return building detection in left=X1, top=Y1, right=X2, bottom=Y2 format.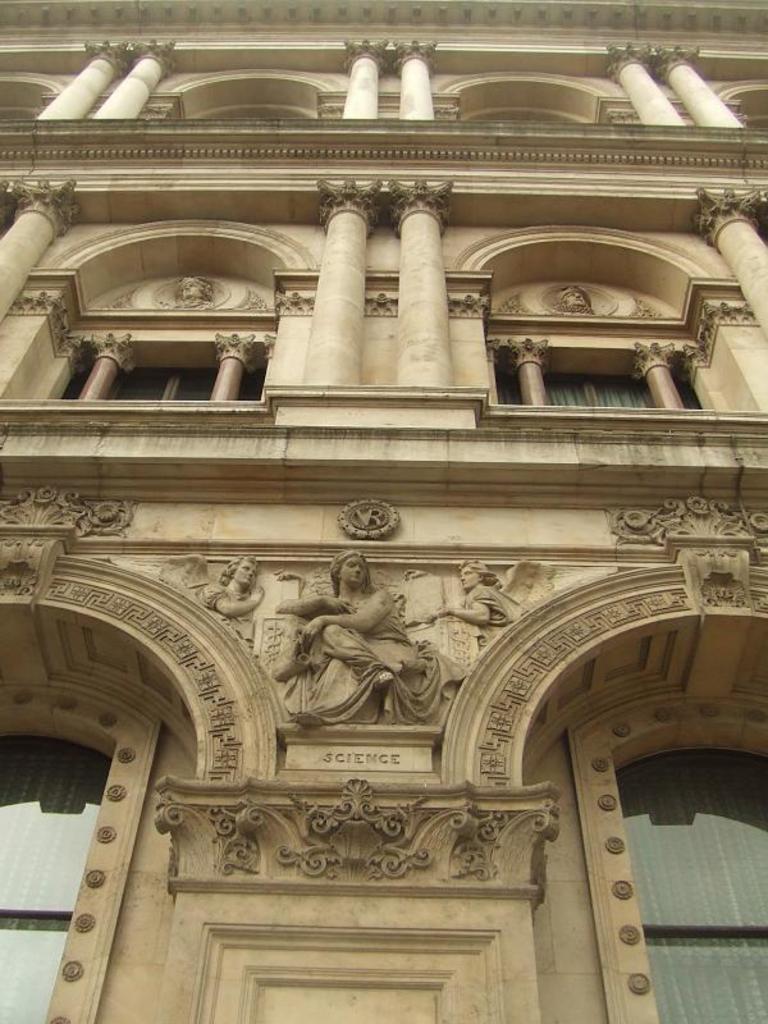
left=0, top=0, right=767, bottom=1023.
